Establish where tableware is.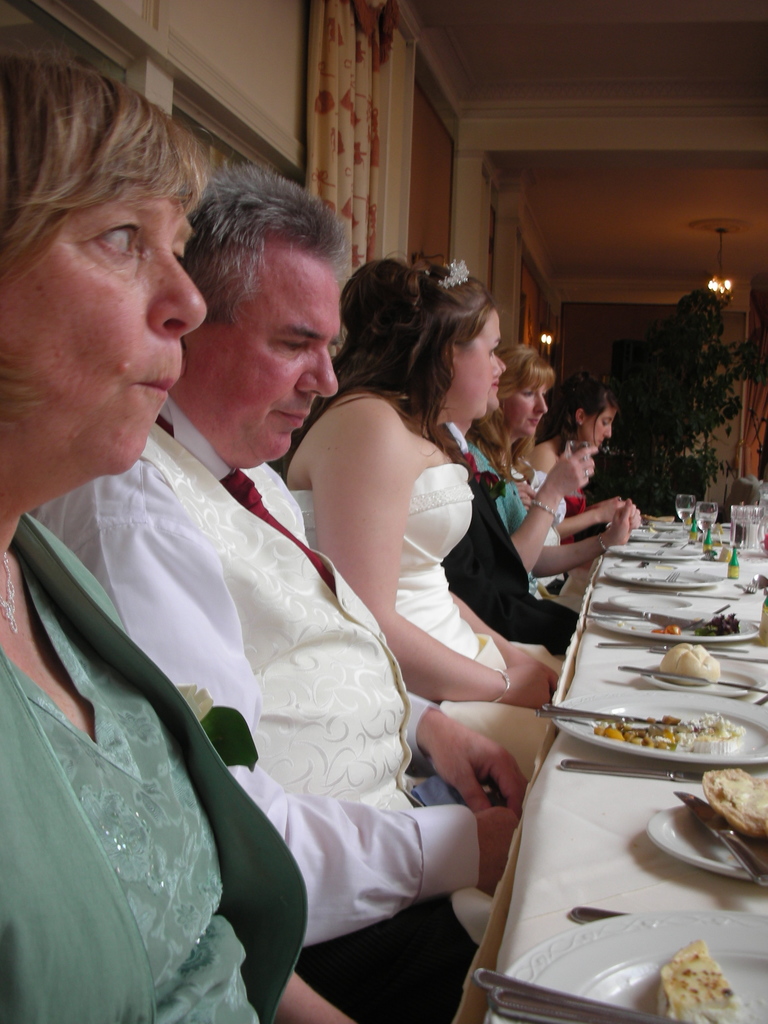
Established at x1=483 y1=913 x2=767 y2=1023.
